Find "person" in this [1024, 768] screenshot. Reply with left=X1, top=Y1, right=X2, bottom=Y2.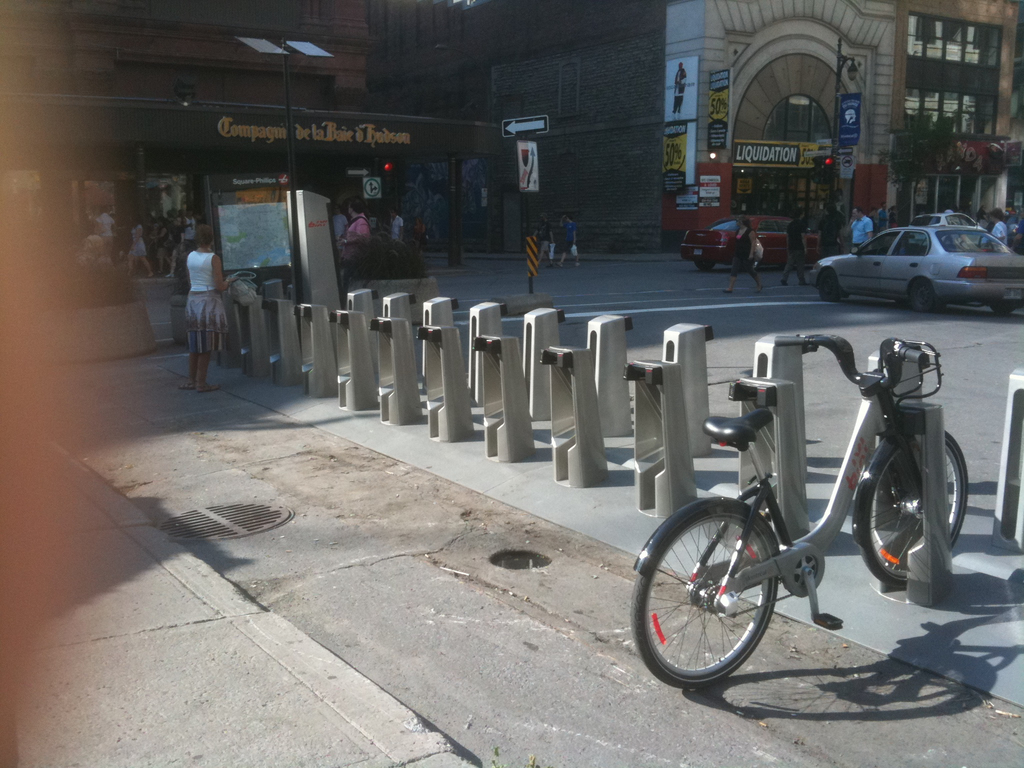
left=545, top=208, right=580, bottom=268.
